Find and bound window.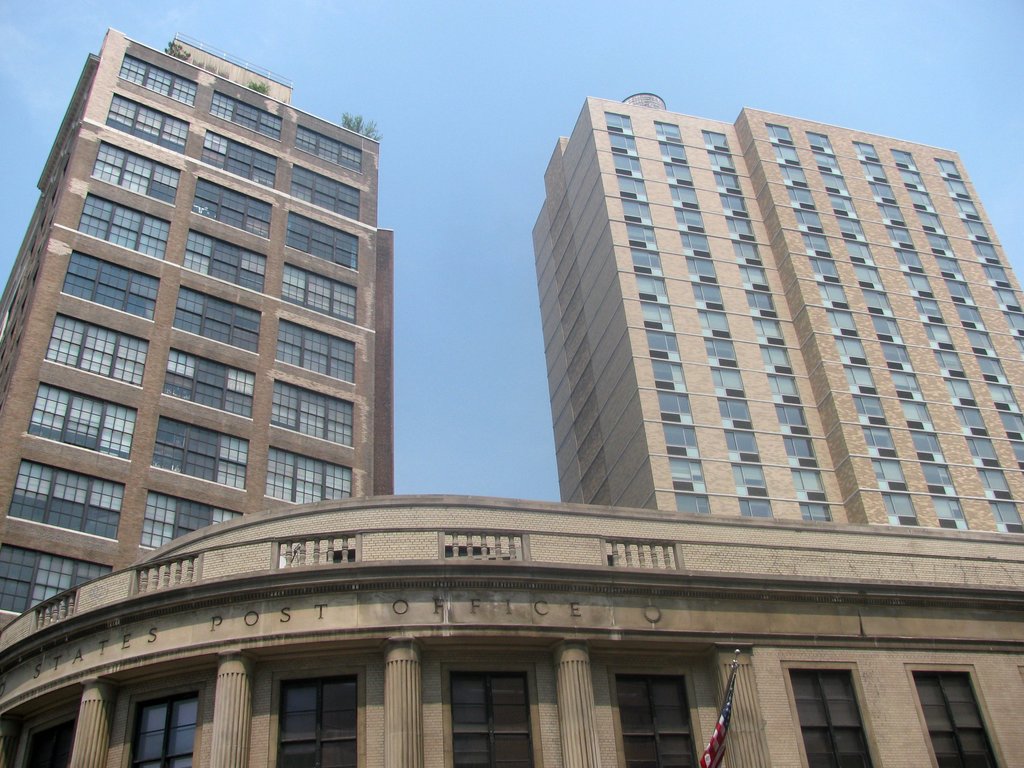
Bound: detection(935, 159, 961, 179).
